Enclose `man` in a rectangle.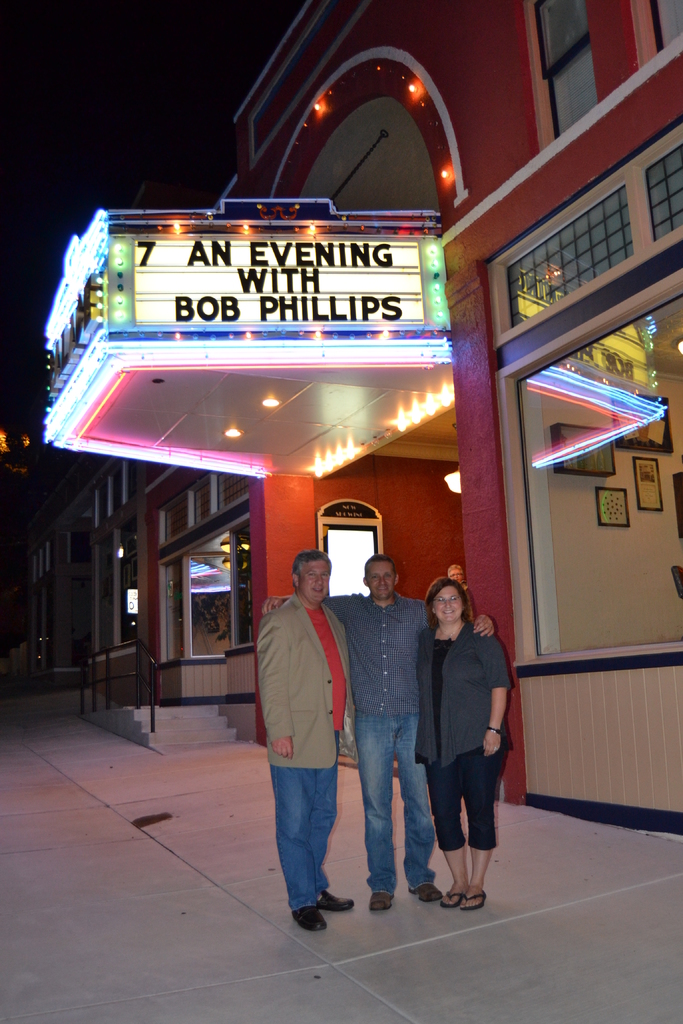
x1=254, y1=548, x2=360, y2=932.
